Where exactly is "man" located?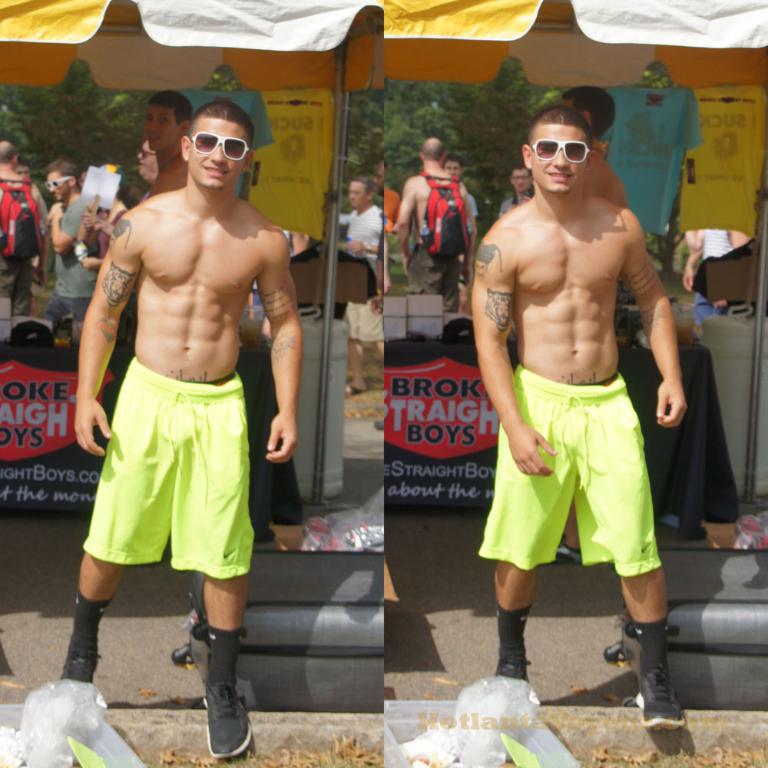
Its bounding box is box(446, 151, 479, 247).
